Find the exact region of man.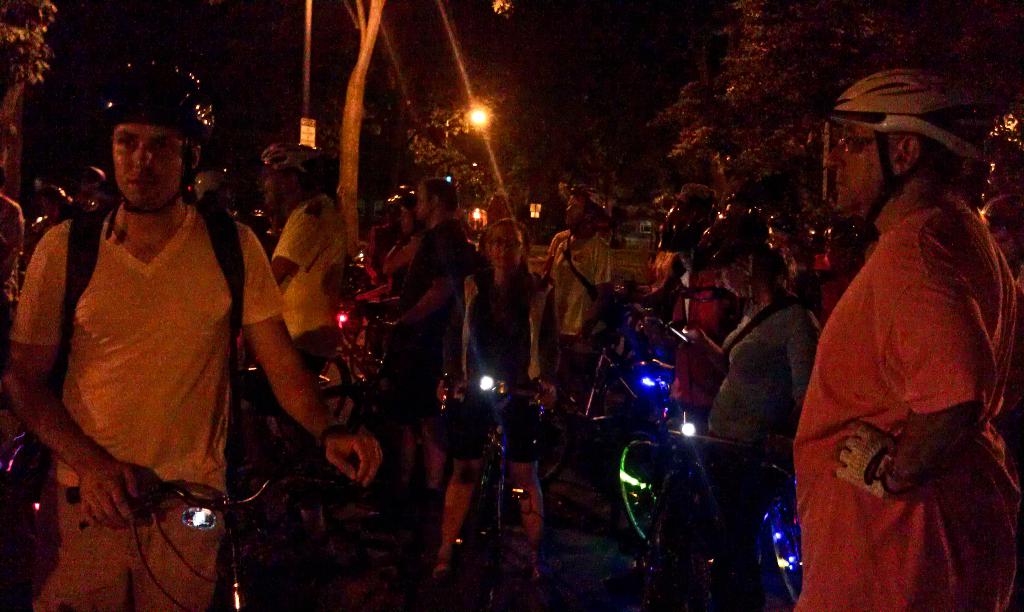
Exact region: 14:77:338:584.
